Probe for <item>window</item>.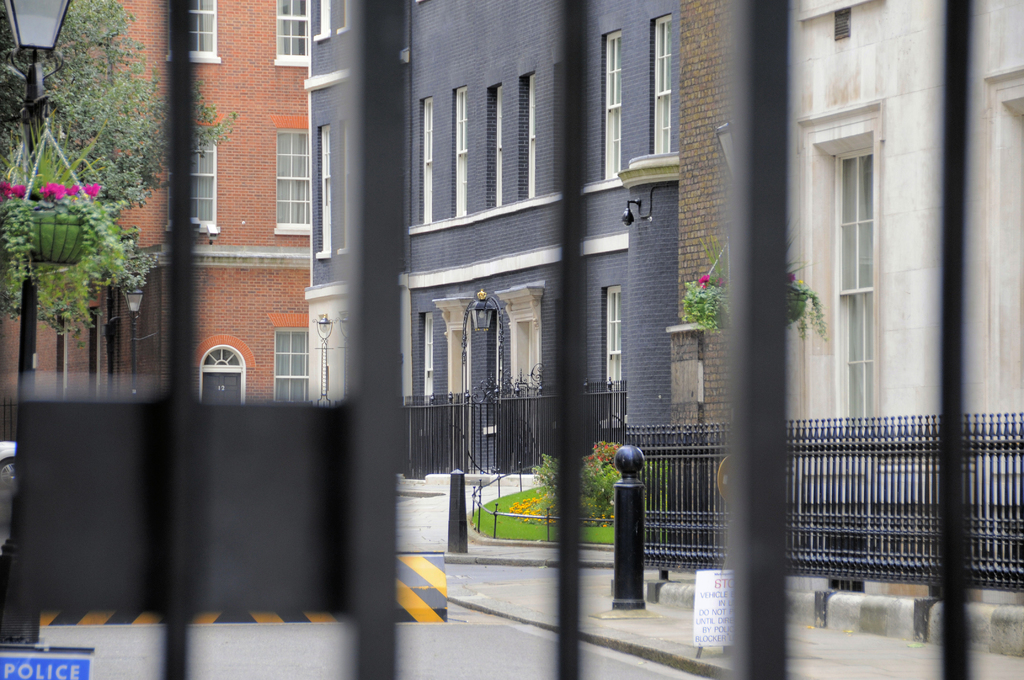
Probe result: <bbox>273, 329, 312, 403</bbox>.
